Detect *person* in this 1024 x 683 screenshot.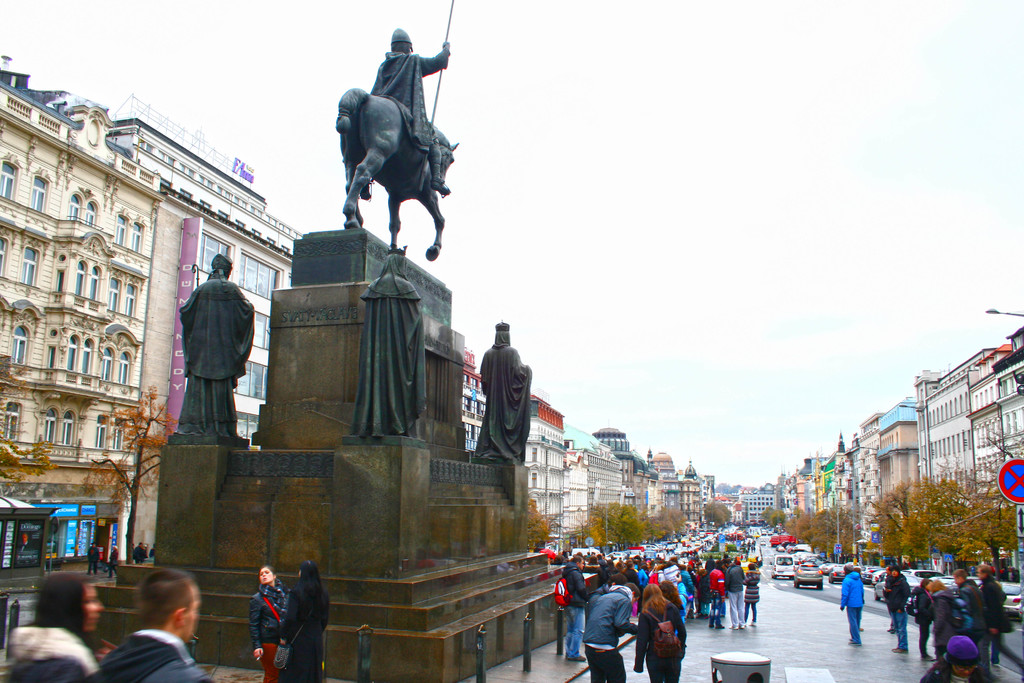
Detection: select_region(559, 554, 591, 664).
